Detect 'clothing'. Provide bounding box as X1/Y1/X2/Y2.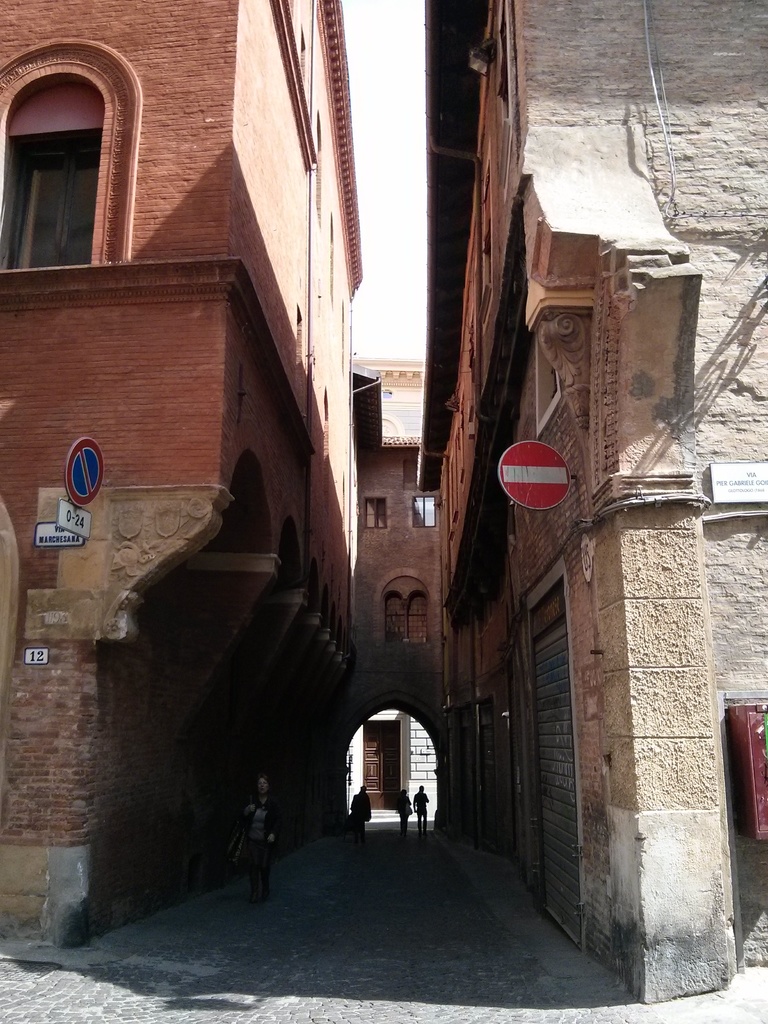
392/797/408/829.
